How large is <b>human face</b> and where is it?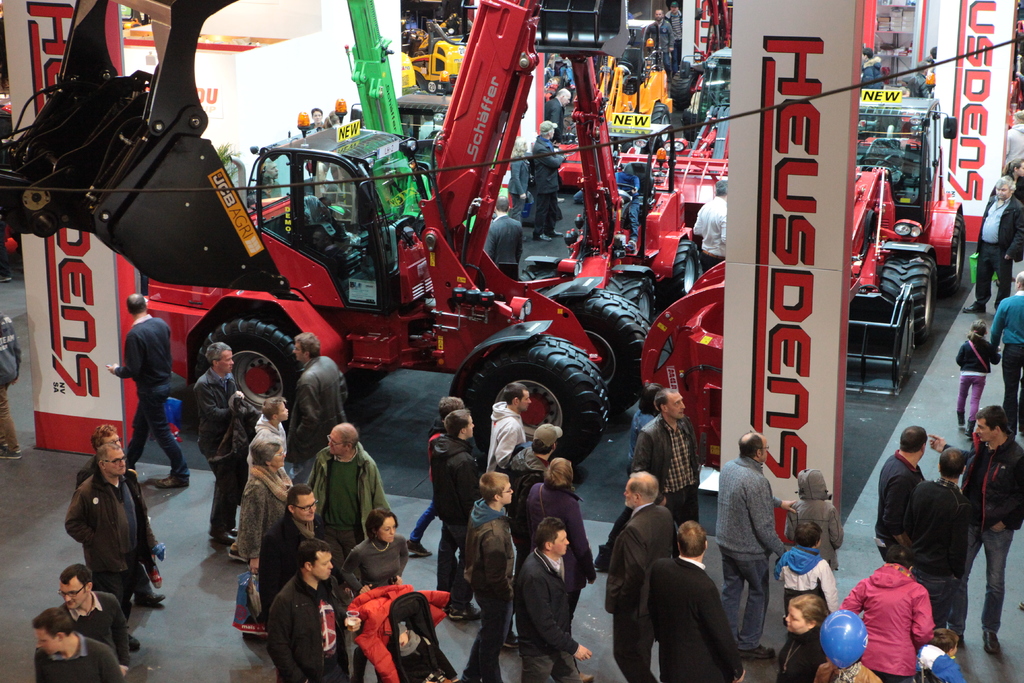
Bounding box: pyautogui.locateOnScreen(623, 479, 635, 507).
